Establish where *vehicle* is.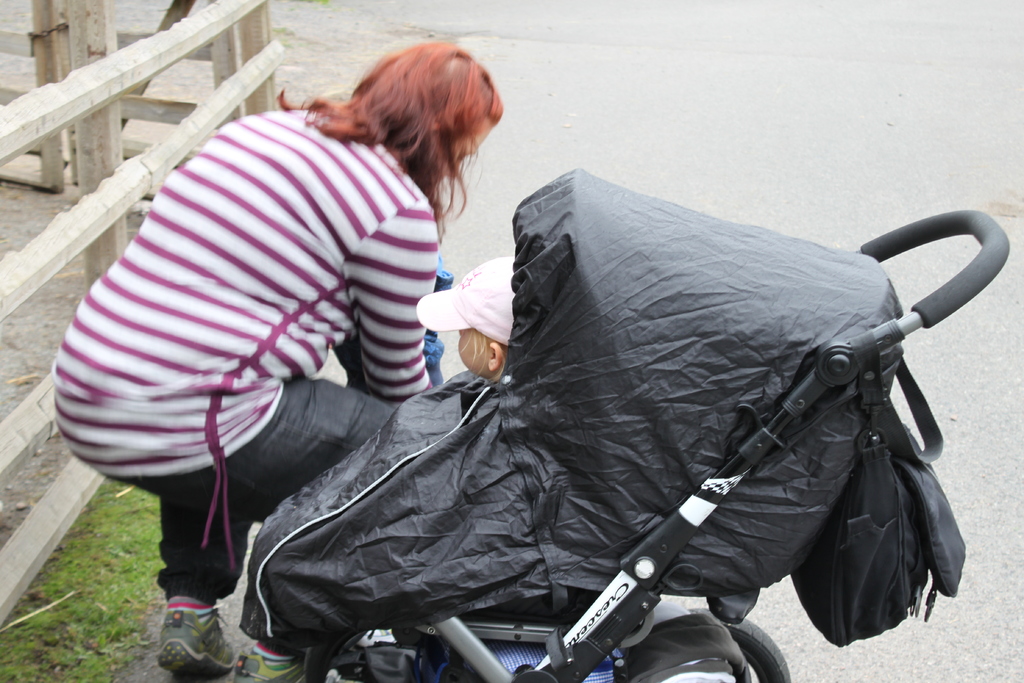
Established at bbox(117, 75, 1023, 656).
